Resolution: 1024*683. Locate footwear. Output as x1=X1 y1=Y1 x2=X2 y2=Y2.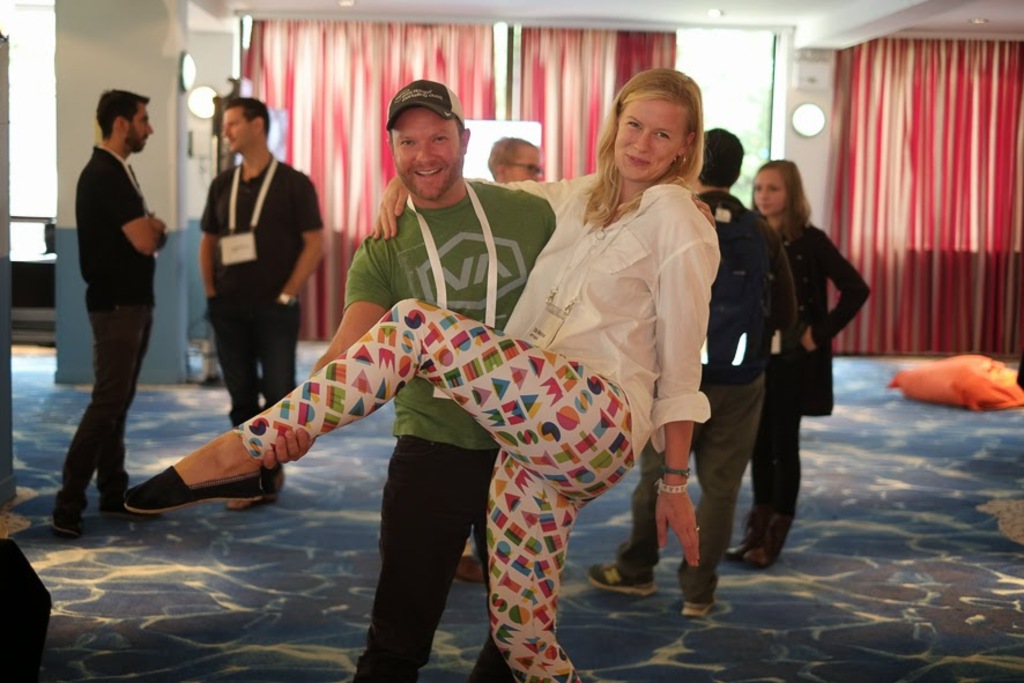
x1=52 y1=498 x2=84 y2=535.
